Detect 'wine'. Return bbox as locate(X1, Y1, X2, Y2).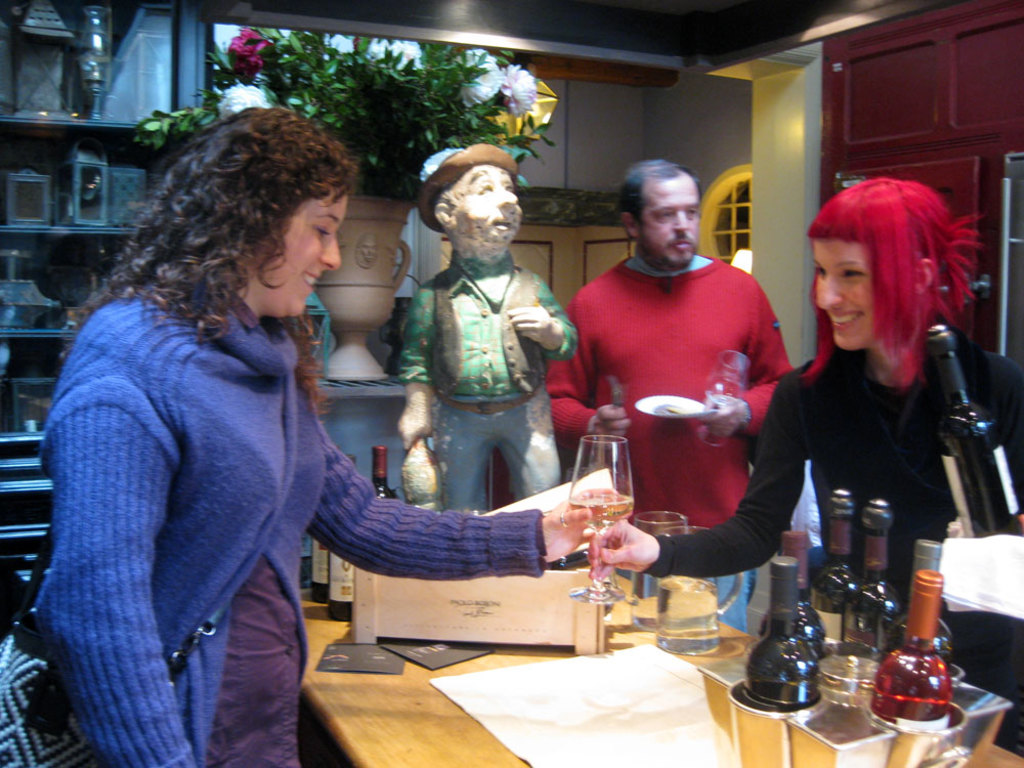
locate(890, 536, 961, 670).
